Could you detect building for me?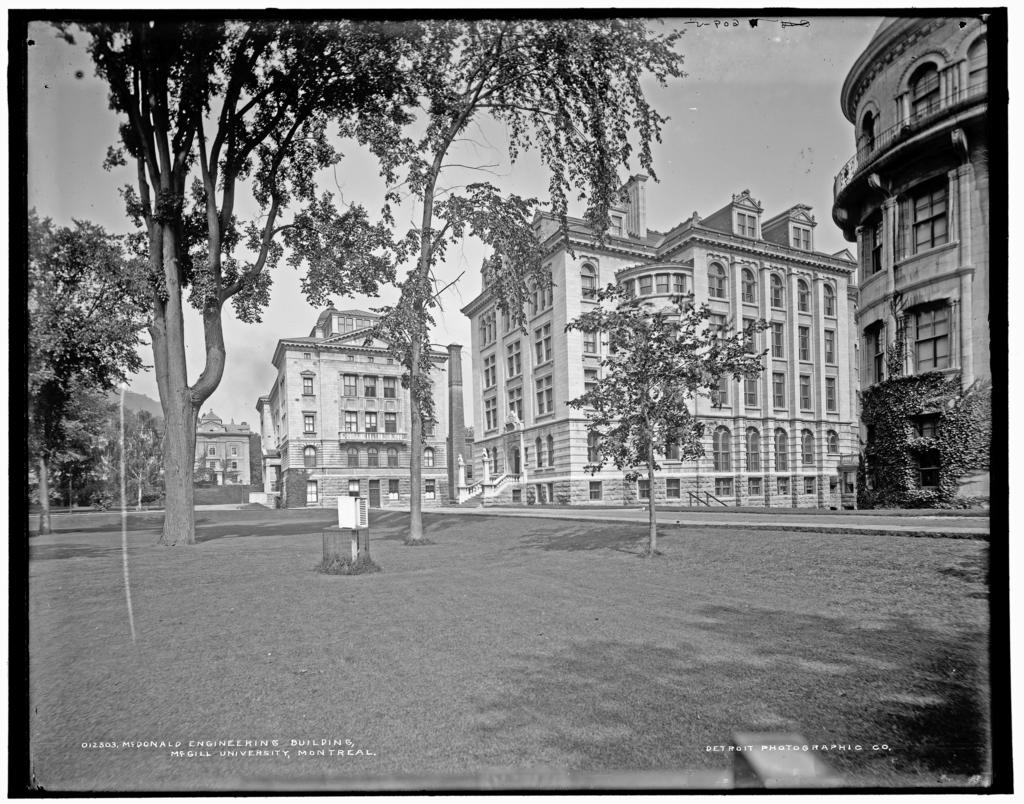
Detection result: Rect(457, 173, 859, 508).
